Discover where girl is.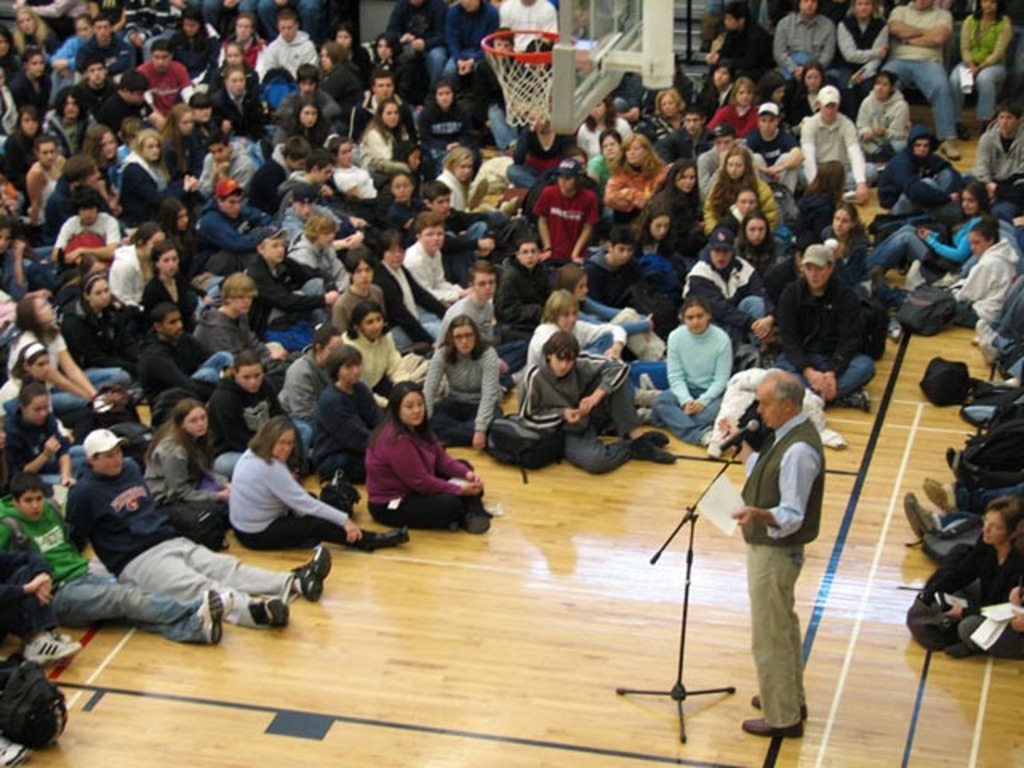
Discovered at pyautogui.locateOnScreen(869, 179, 1000, 275).
